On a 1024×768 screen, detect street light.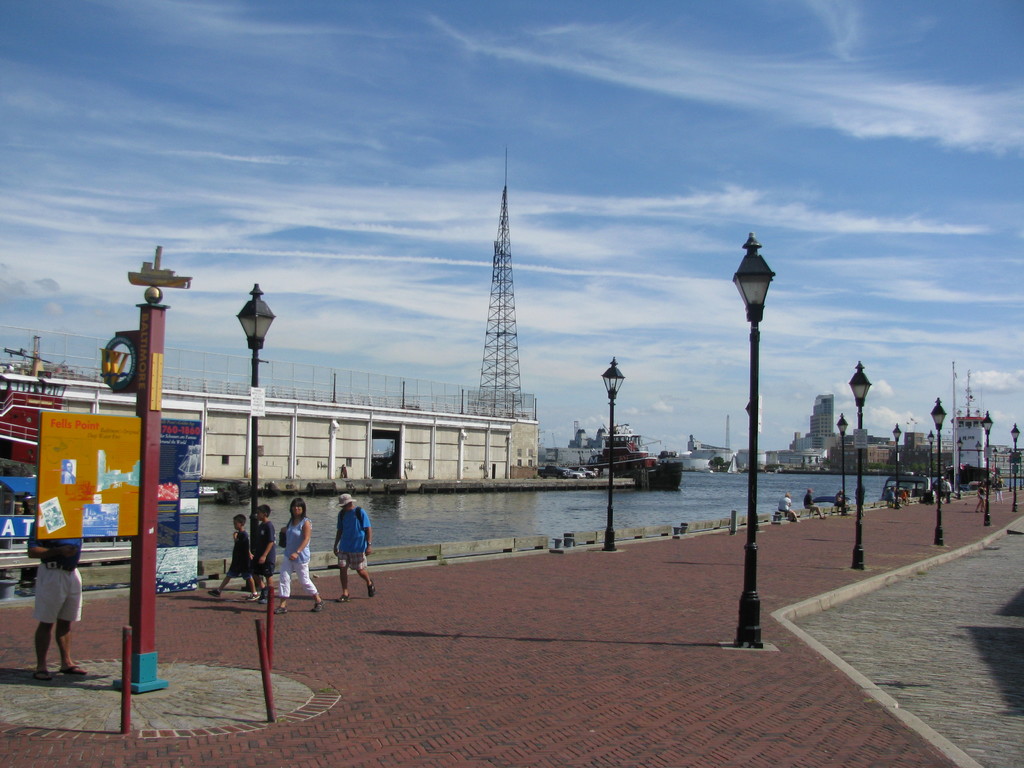
(845, 360, 874, 569).
